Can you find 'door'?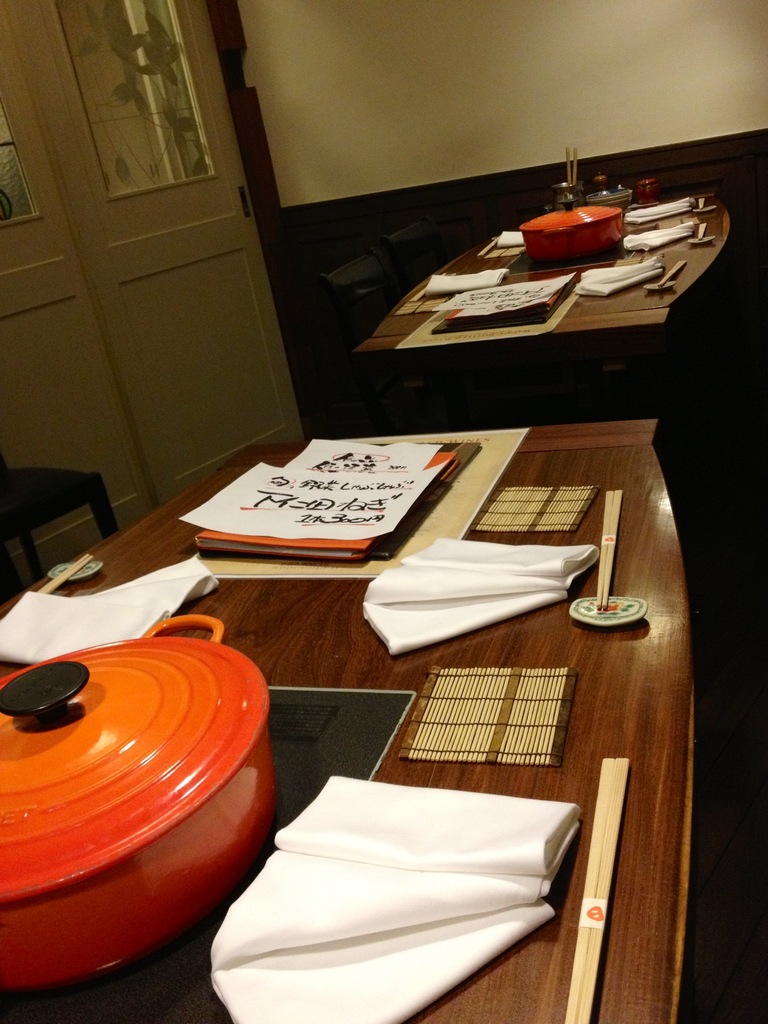
Yes, bounding box: left=30, top=16, right=271, bottom=486.
